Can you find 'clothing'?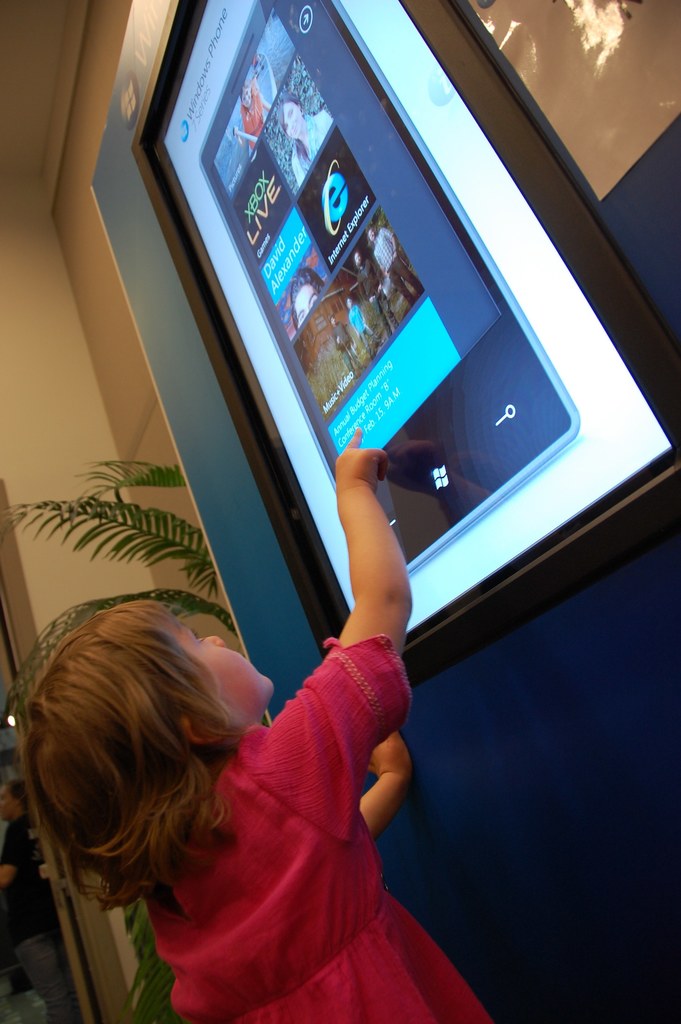
Yes, bounding box: {"left": 357, "top": 257, "right": 397, "bottom": 340}.
